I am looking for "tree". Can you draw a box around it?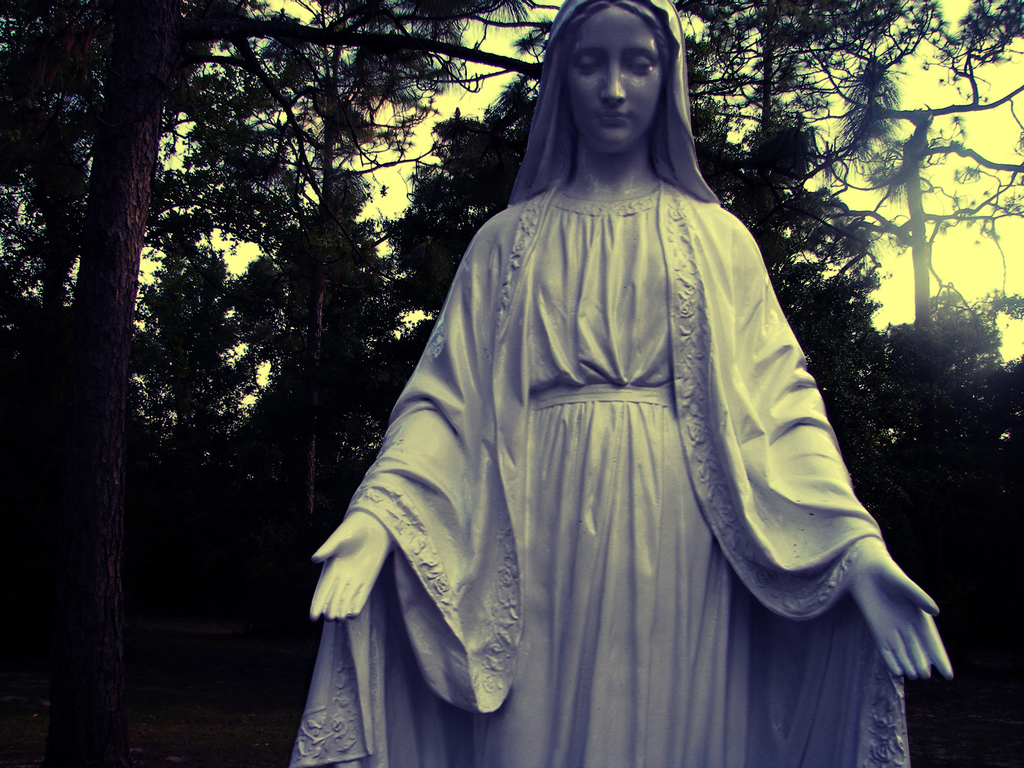
Sure, the bounding box is 360, 74, 890, 484.
